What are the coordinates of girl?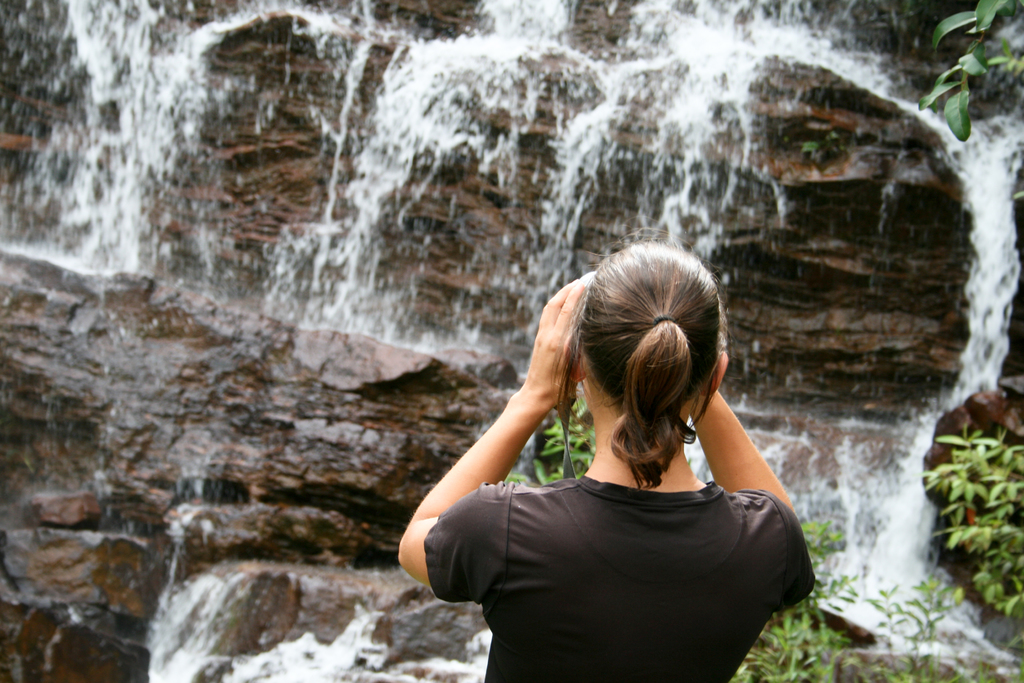
(397,248,813,682).
